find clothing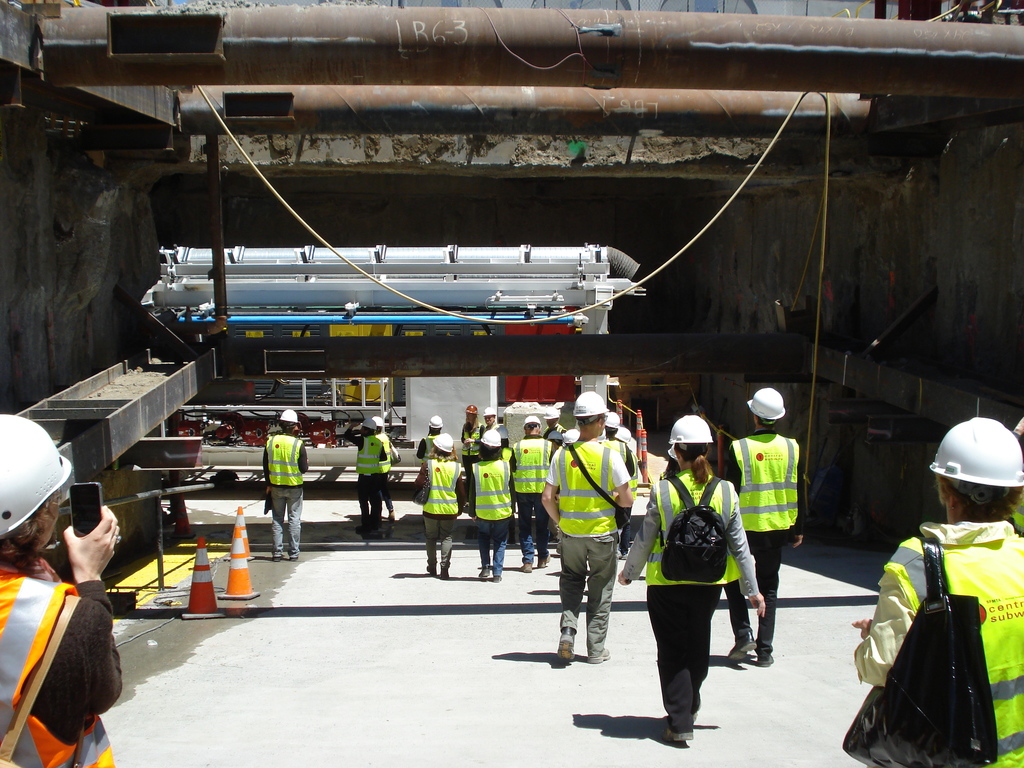
region(259, 433, 314, 563)
